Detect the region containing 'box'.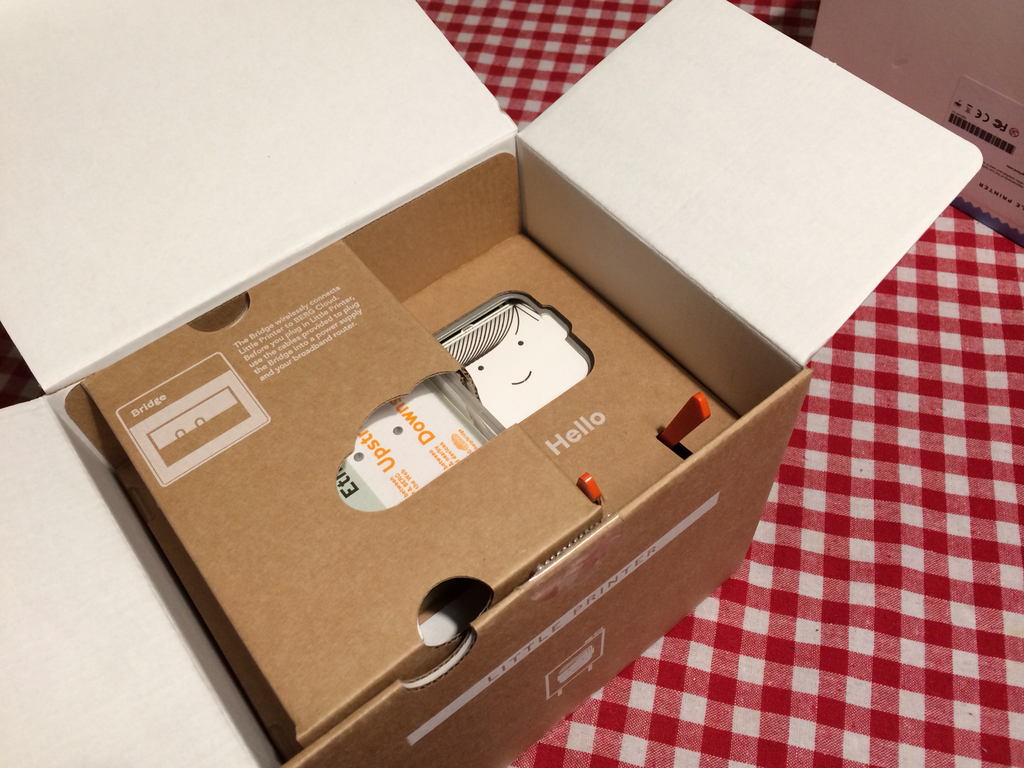
<bbox>0, 0, 984, 767</bbox>.
